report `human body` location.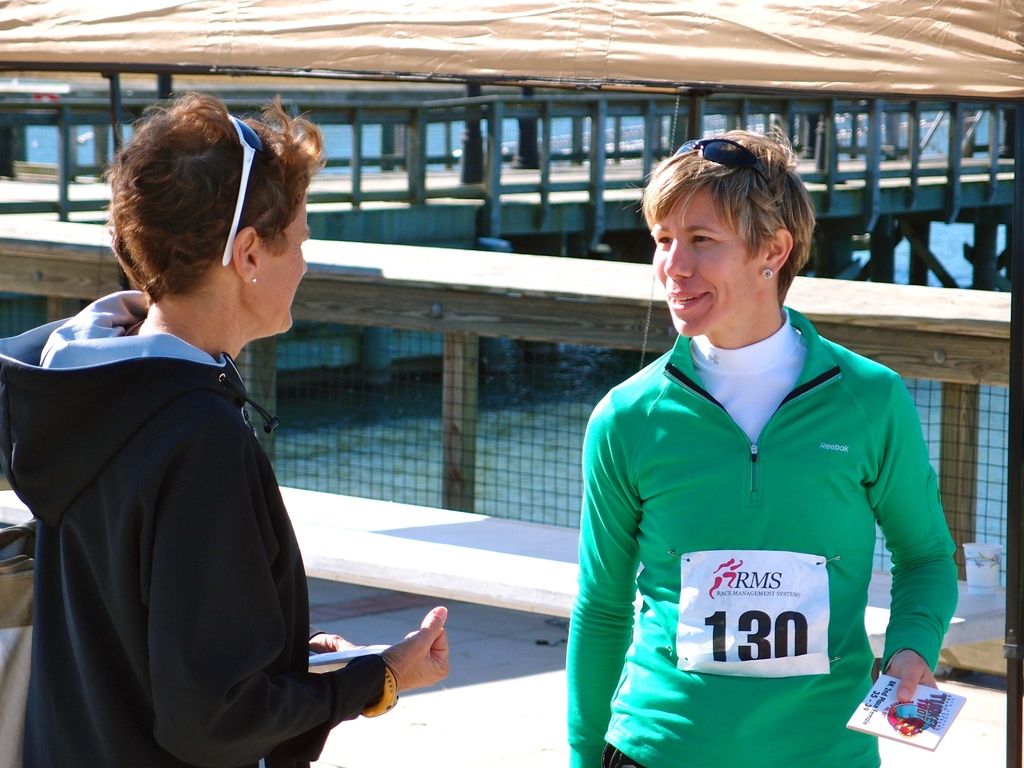
Report: BBox(0, 86, 454, 767).
